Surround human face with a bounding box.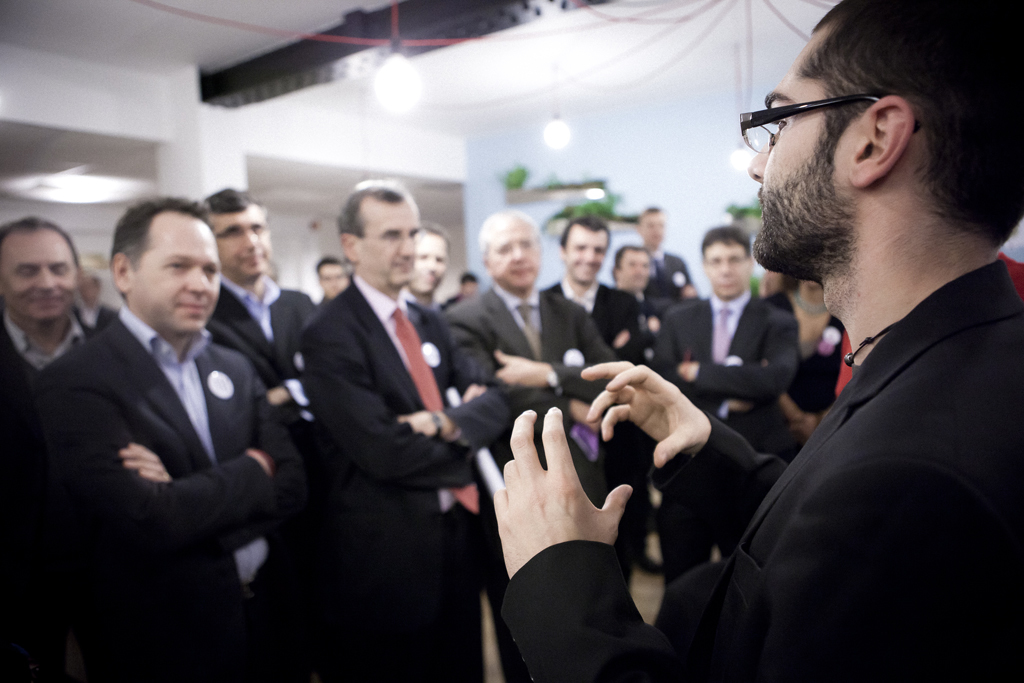
region(563, 223, 608, 287).
